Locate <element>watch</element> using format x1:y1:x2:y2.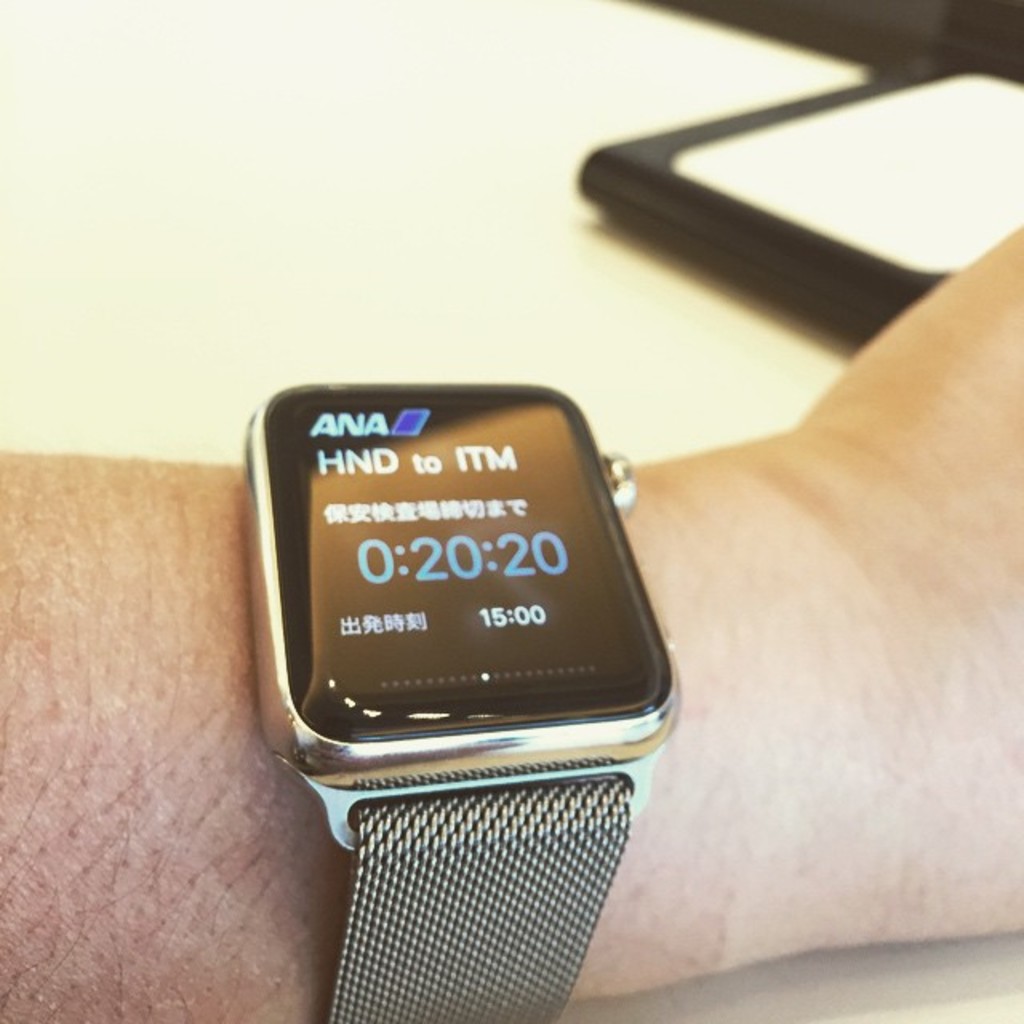
262:381:682:1022.
